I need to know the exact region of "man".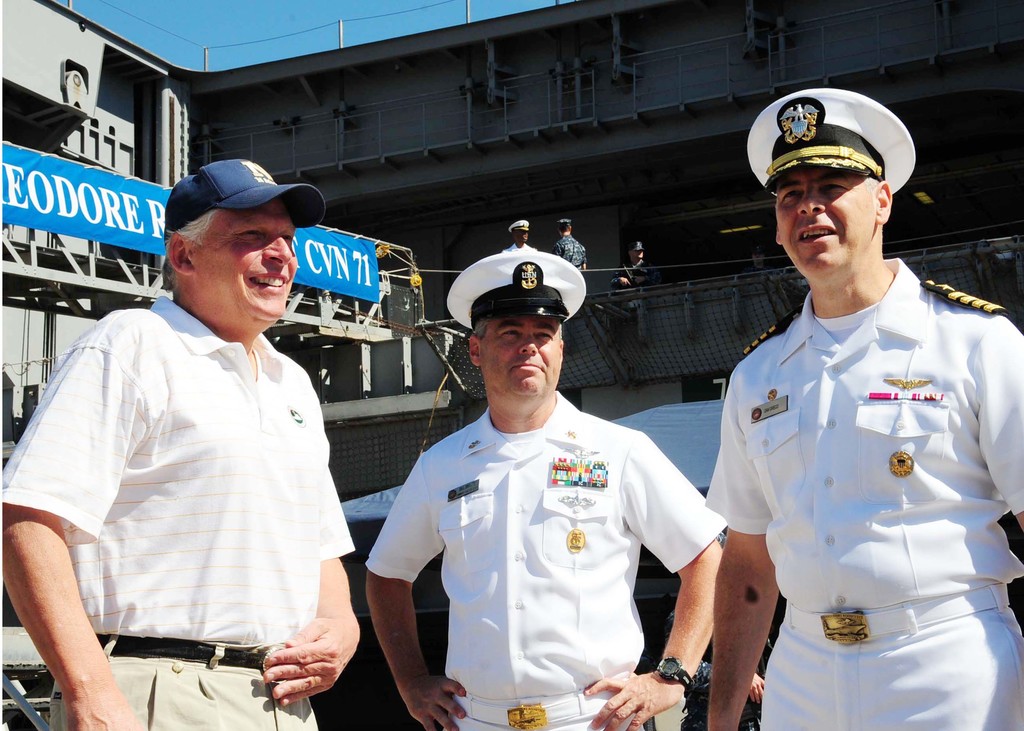
Region: box=[703, 88, 1023, 730].
